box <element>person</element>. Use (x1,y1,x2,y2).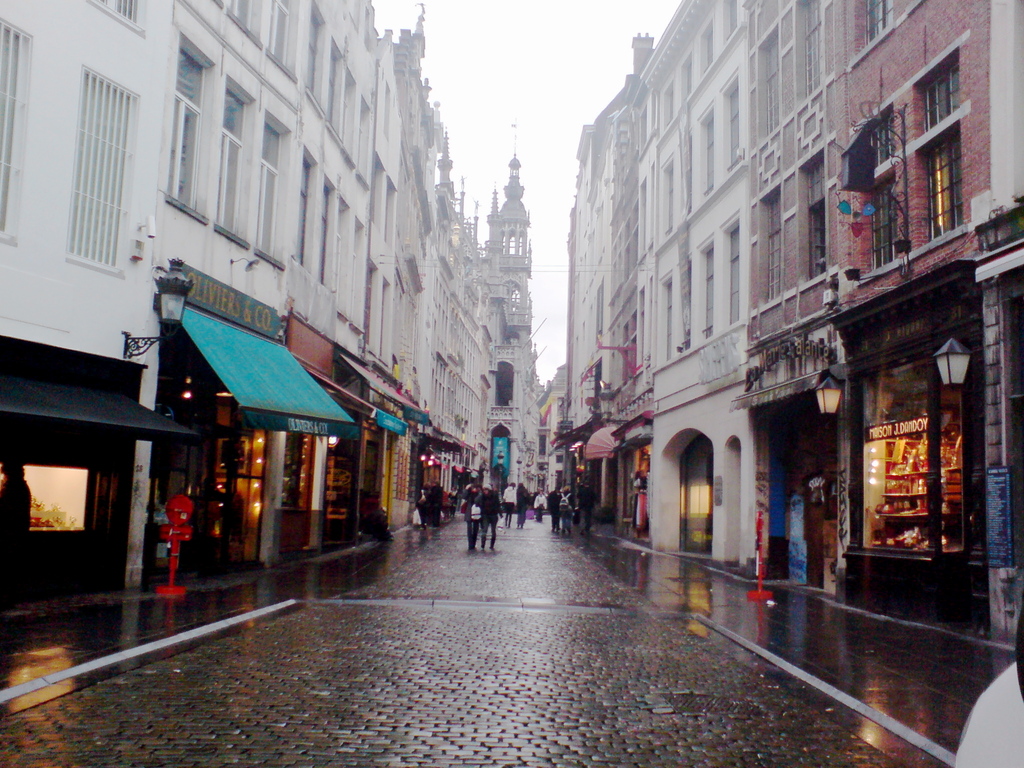
(460,486,479,556).
